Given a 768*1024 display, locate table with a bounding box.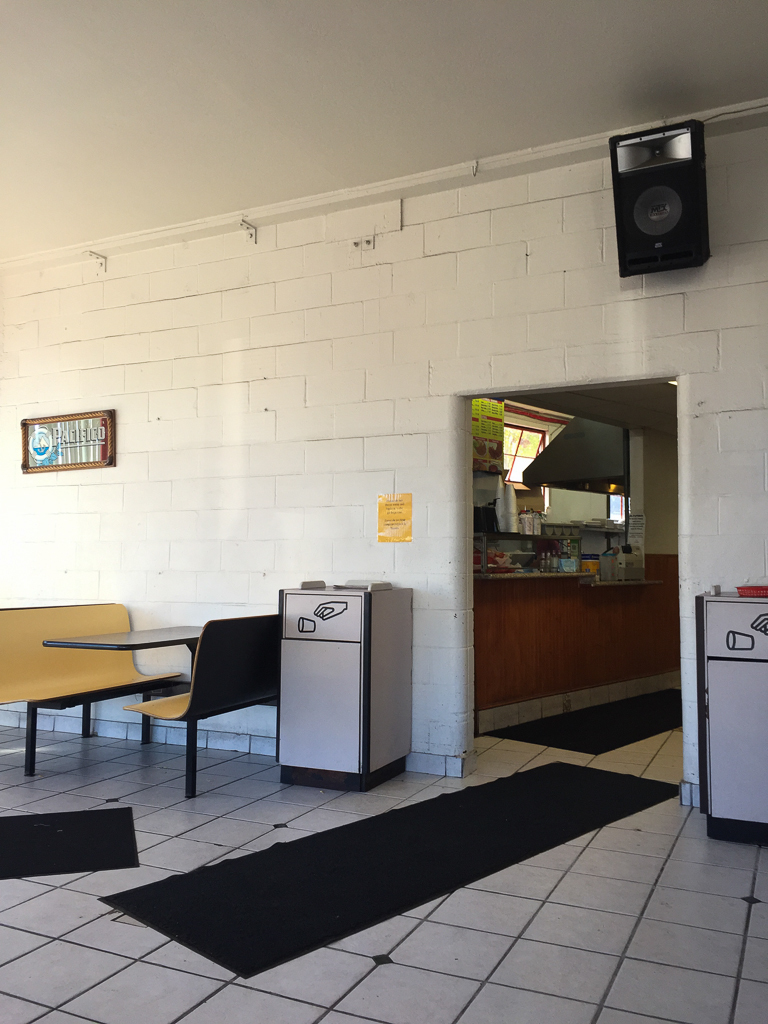
Located: bbox=[32, 616, 210, 650].
